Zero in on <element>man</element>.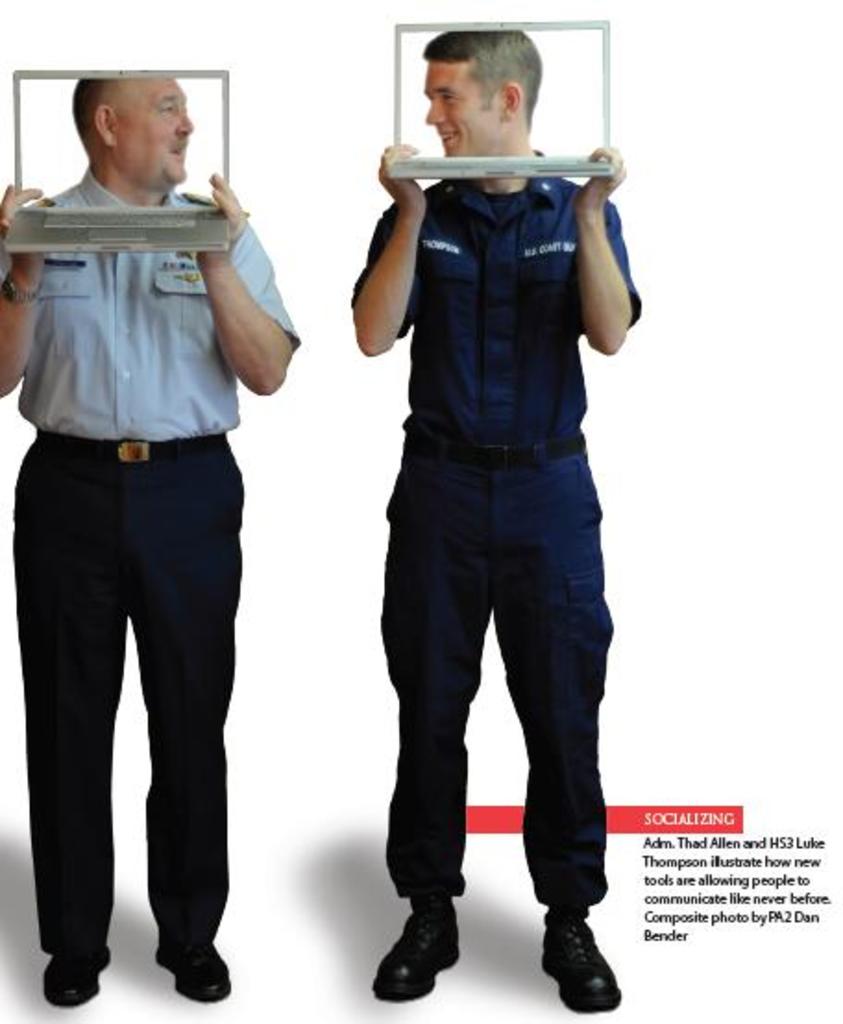
Zeroed in: BBox(6, 68, 283, 981).
